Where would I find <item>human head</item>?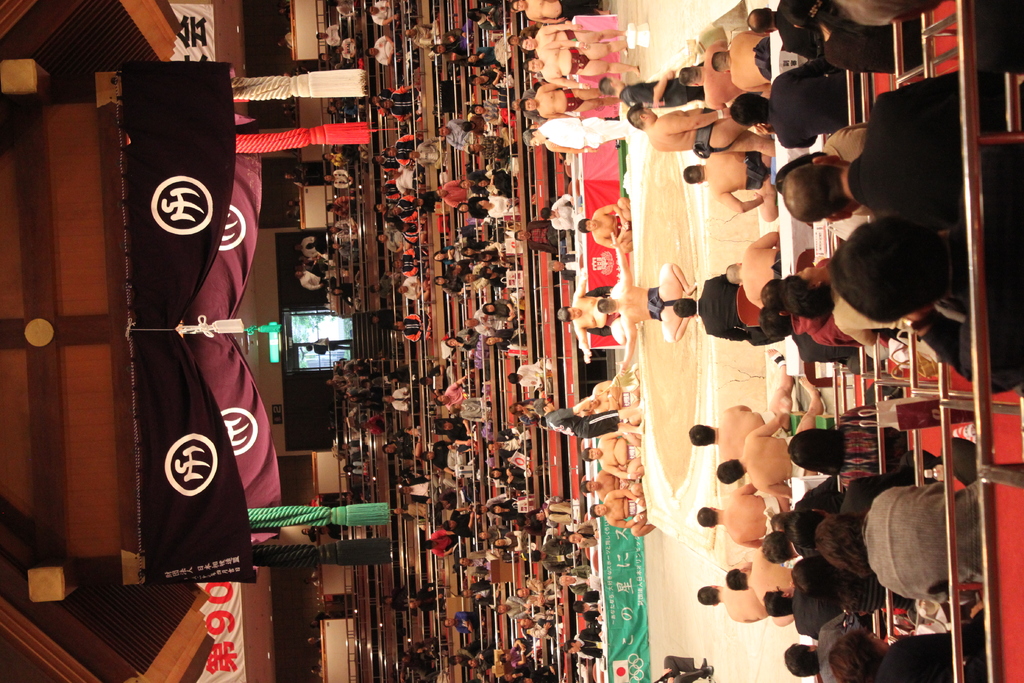
At (432, 277, 445, 286).
